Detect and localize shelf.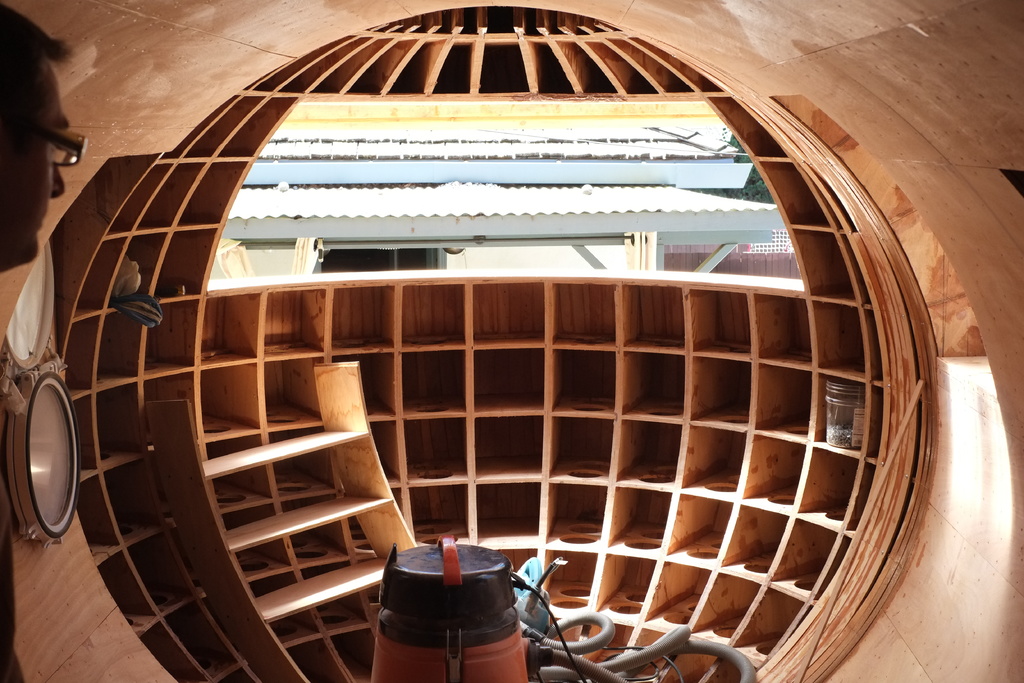
Localized at box(98, 377, 145, 465).
